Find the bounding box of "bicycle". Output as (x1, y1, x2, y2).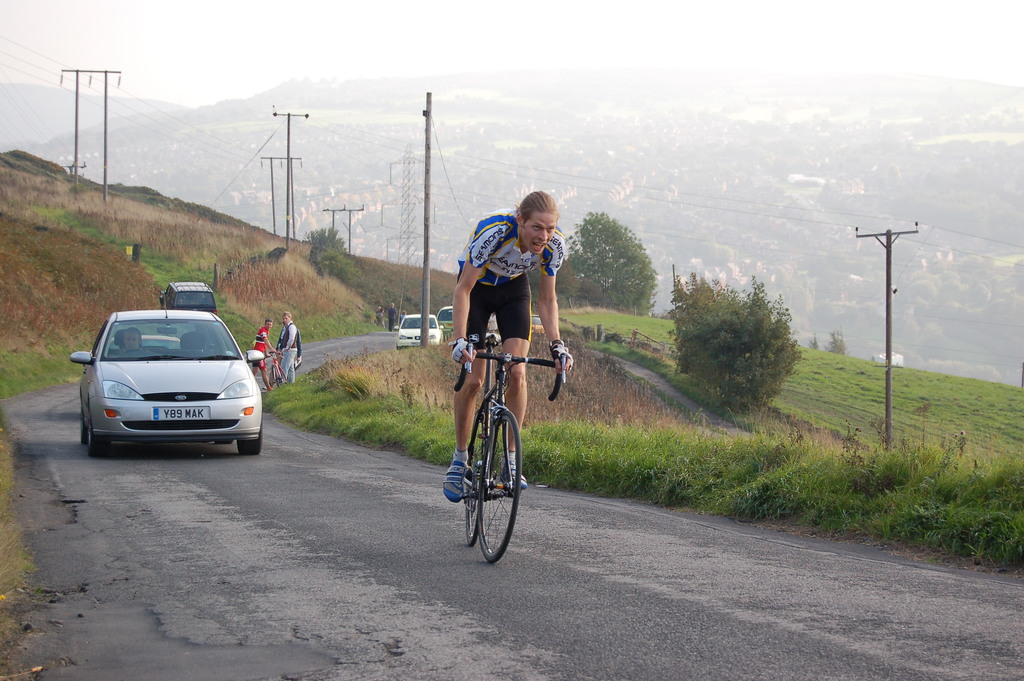
(445, 331, 544, 561).
